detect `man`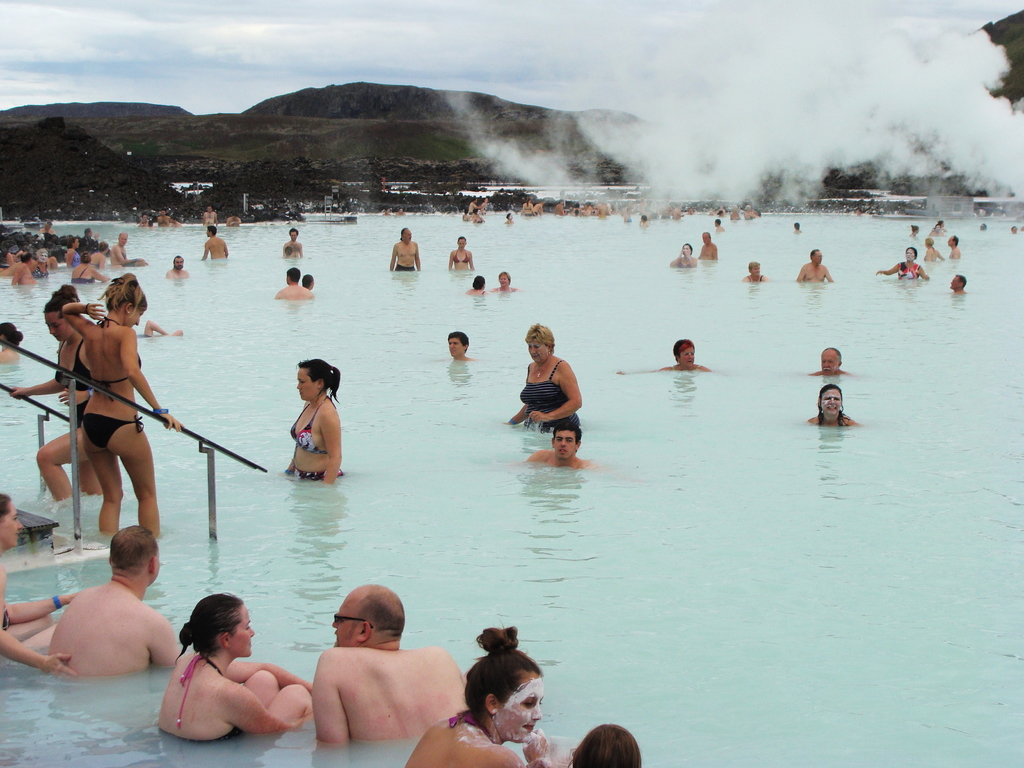
<box>111,233,148,268</box>
